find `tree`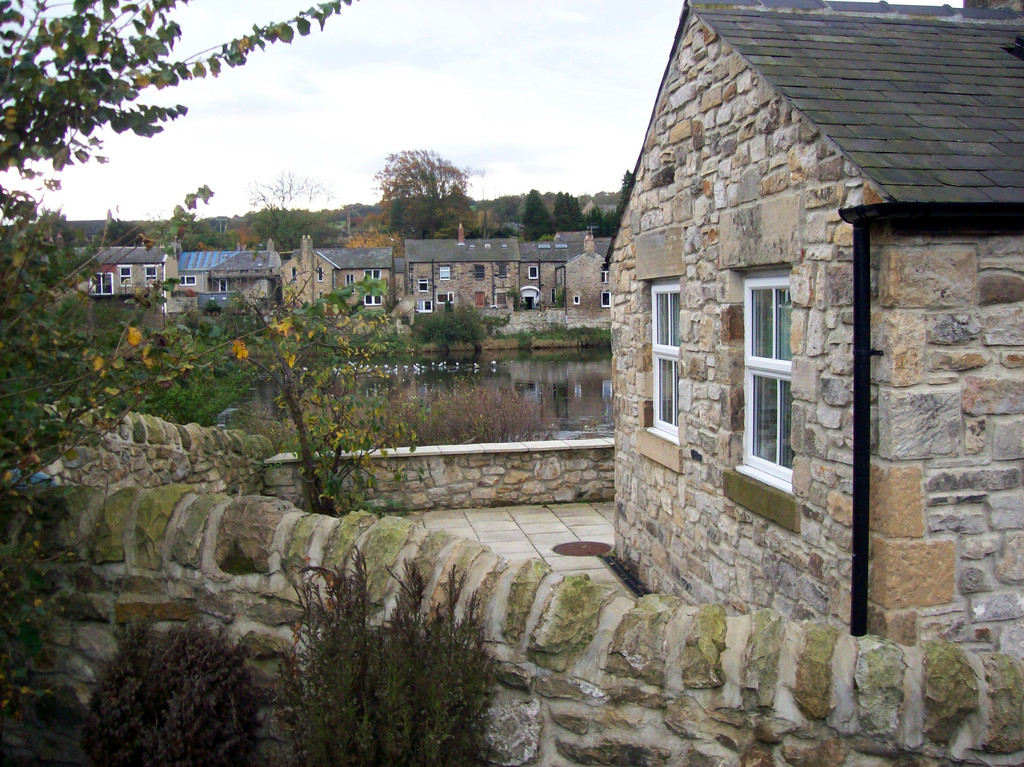
122/280/409/526
